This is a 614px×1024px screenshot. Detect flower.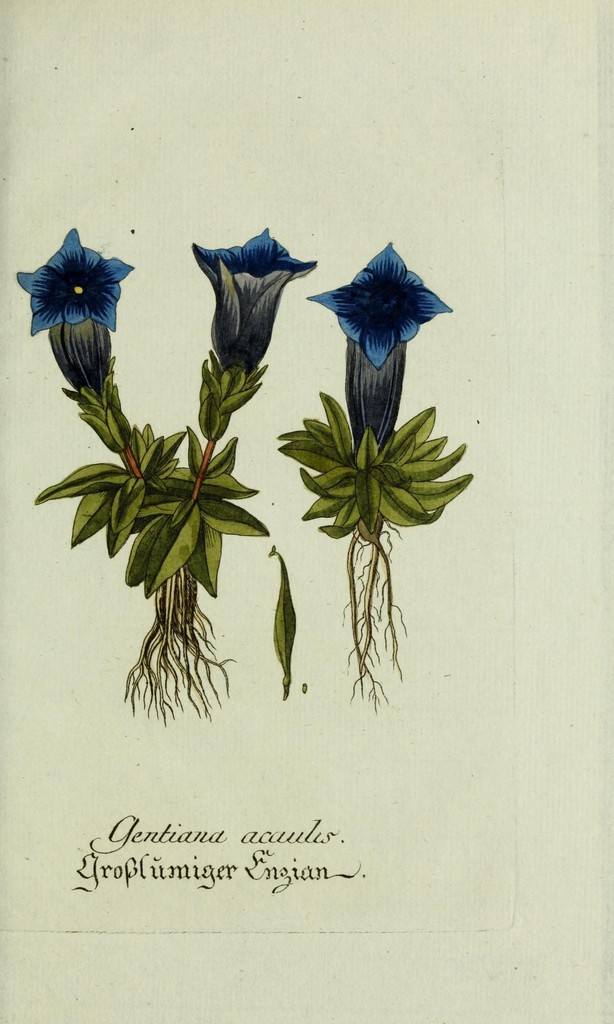
Rect(15, 228, 134, 393).
